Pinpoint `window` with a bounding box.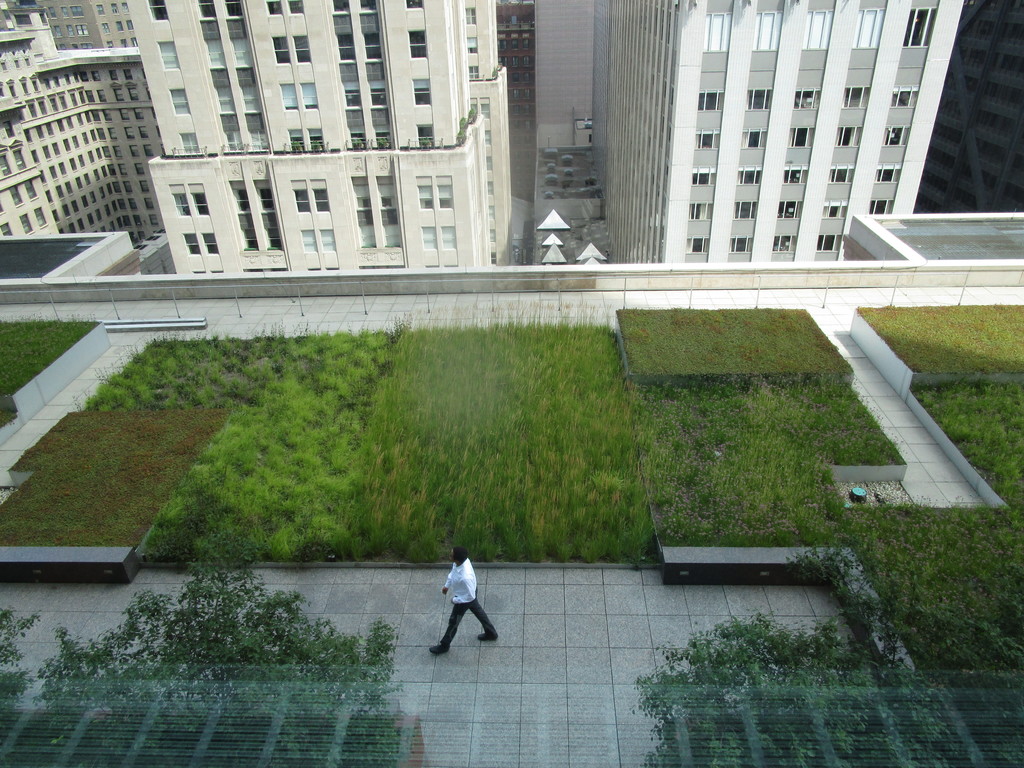
BBox(418, 126, 435, 151).
